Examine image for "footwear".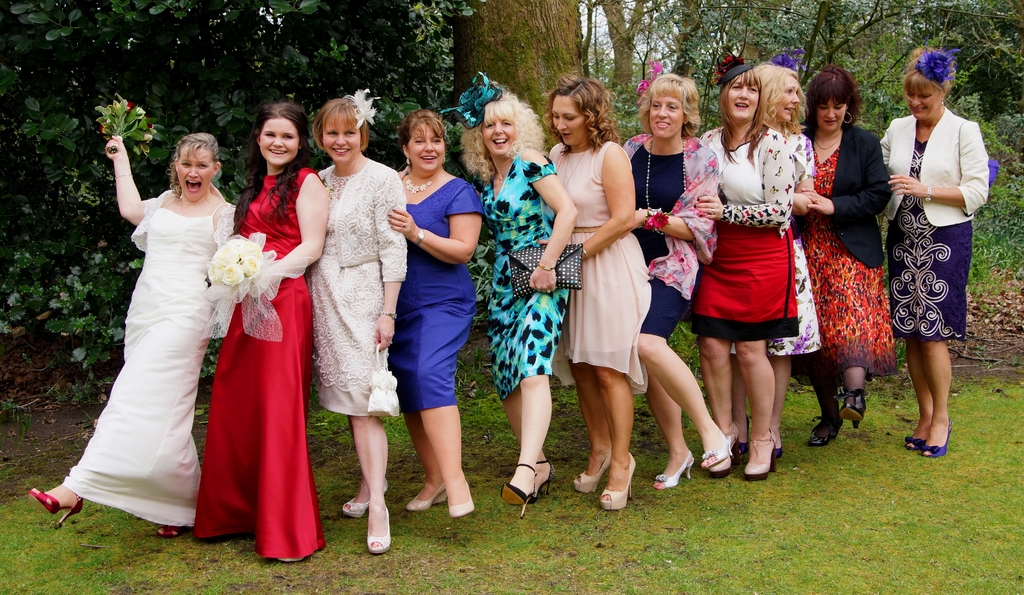
Examination result: l=651, t=452, r=696, b=492.
